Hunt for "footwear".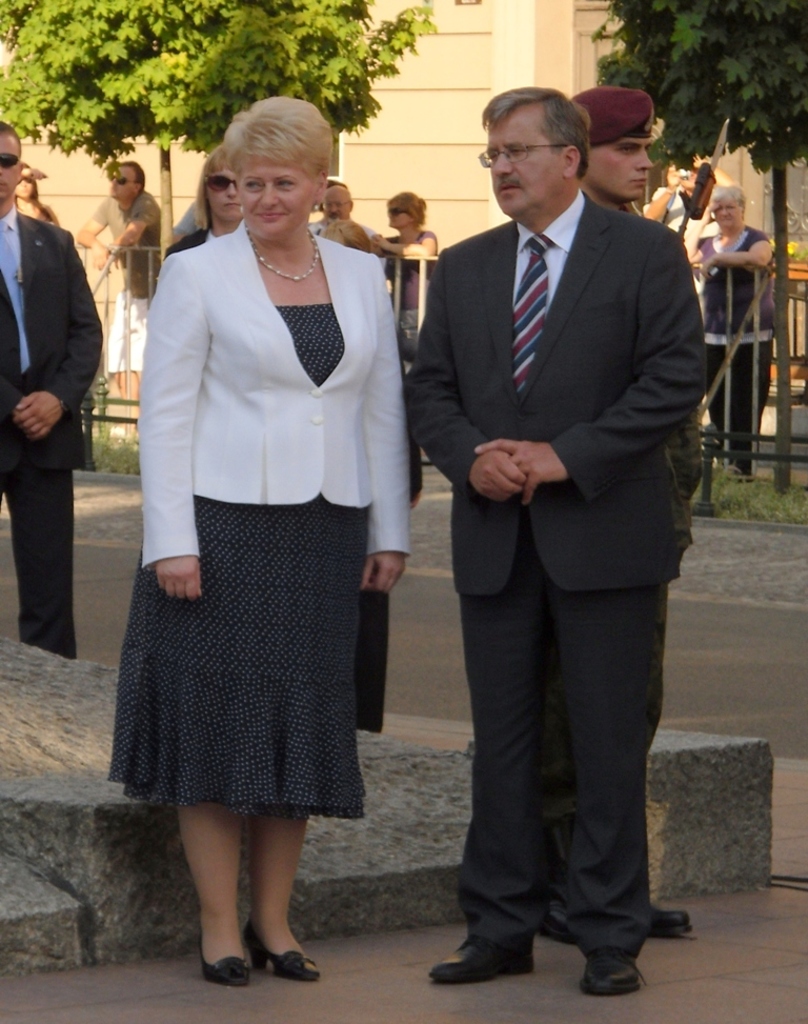
Hunted down at x1=201 y1=943 x2=255 y2=989.
